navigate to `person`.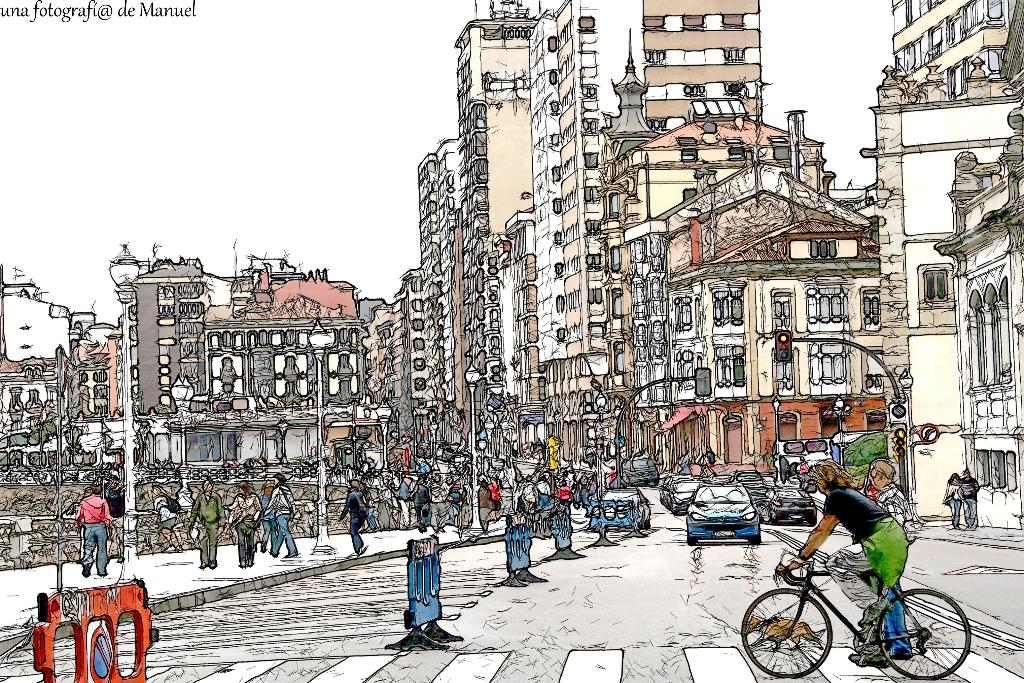
Navigation target: bbox(392, 481, 408, 526).
